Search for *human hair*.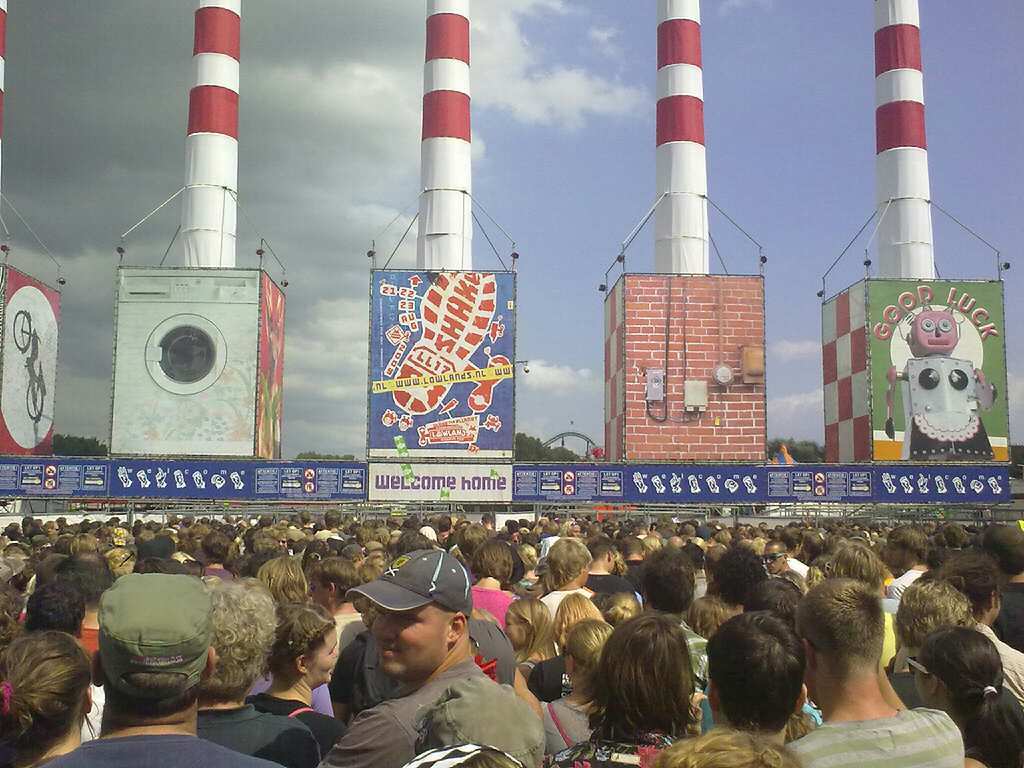
Found at <region>499, 598, 569, 659</region>.
